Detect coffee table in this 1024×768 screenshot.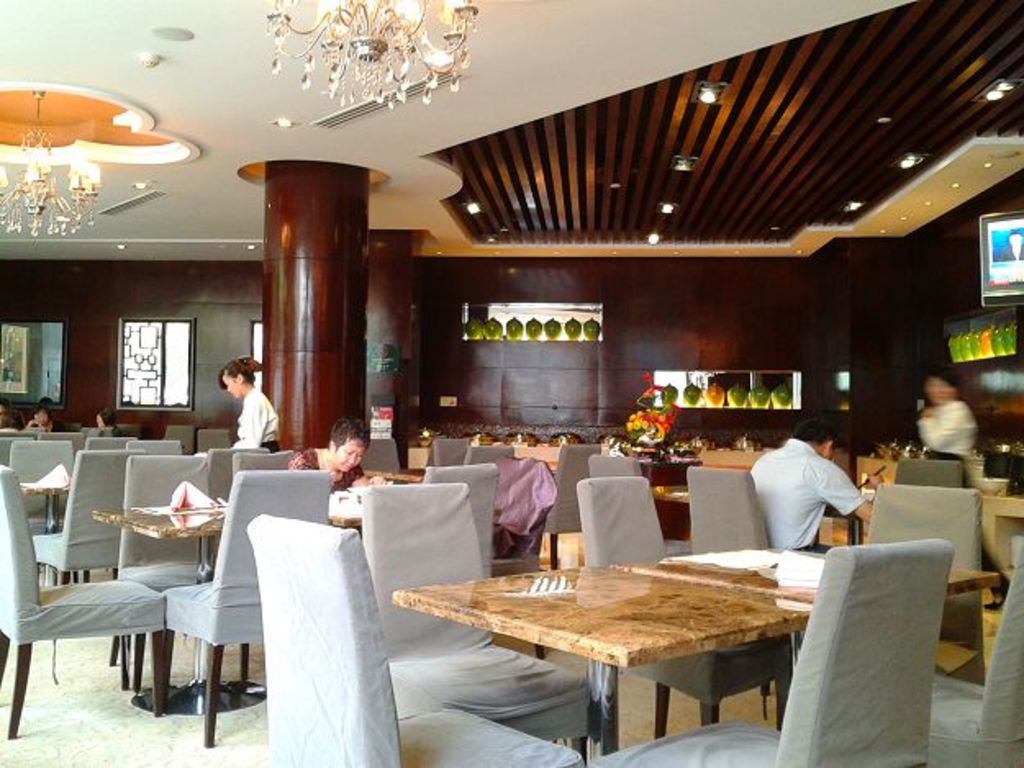
Detection: 390, 558, 809, 761.
